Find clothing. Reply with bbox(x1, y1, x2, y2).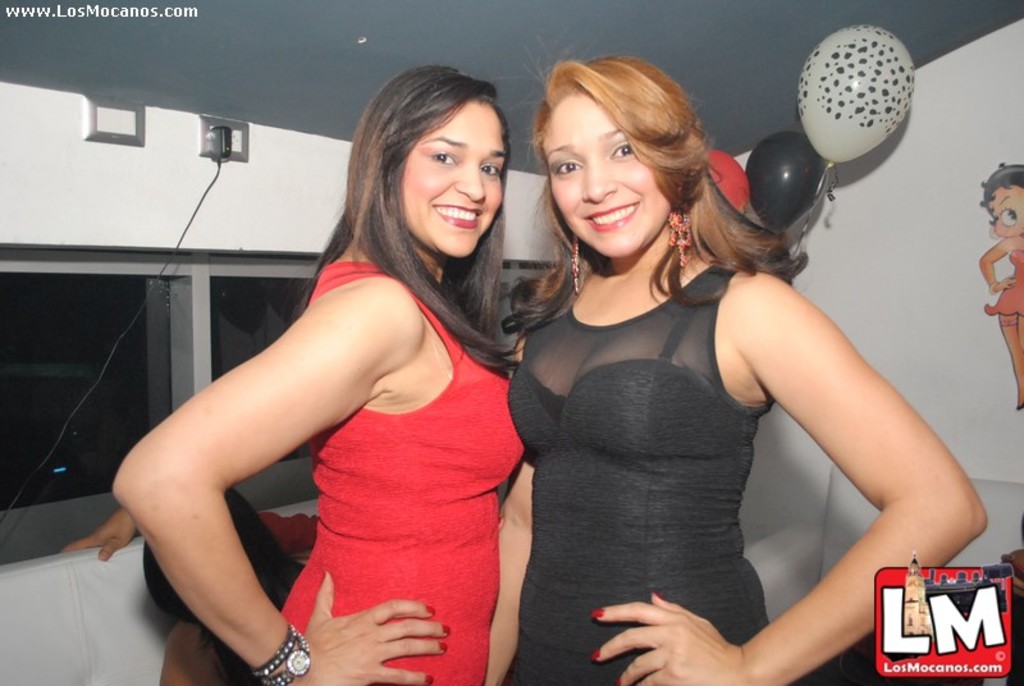
bbox(509, 250, 764, 685).
